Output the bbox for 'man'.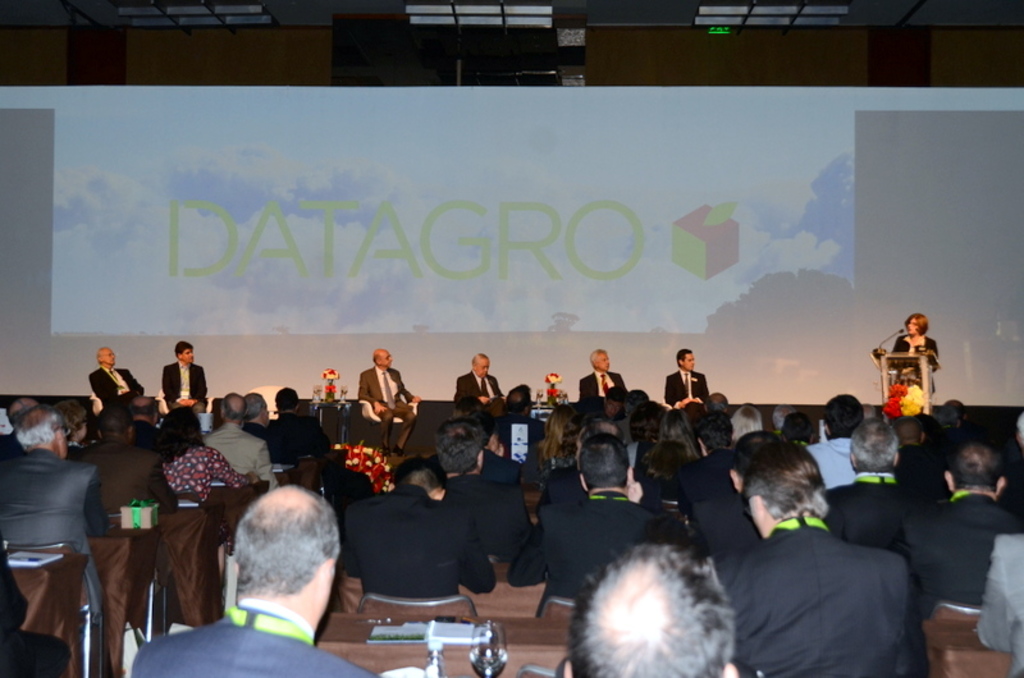
[left=579, top=349, right=631, bottom=399].
